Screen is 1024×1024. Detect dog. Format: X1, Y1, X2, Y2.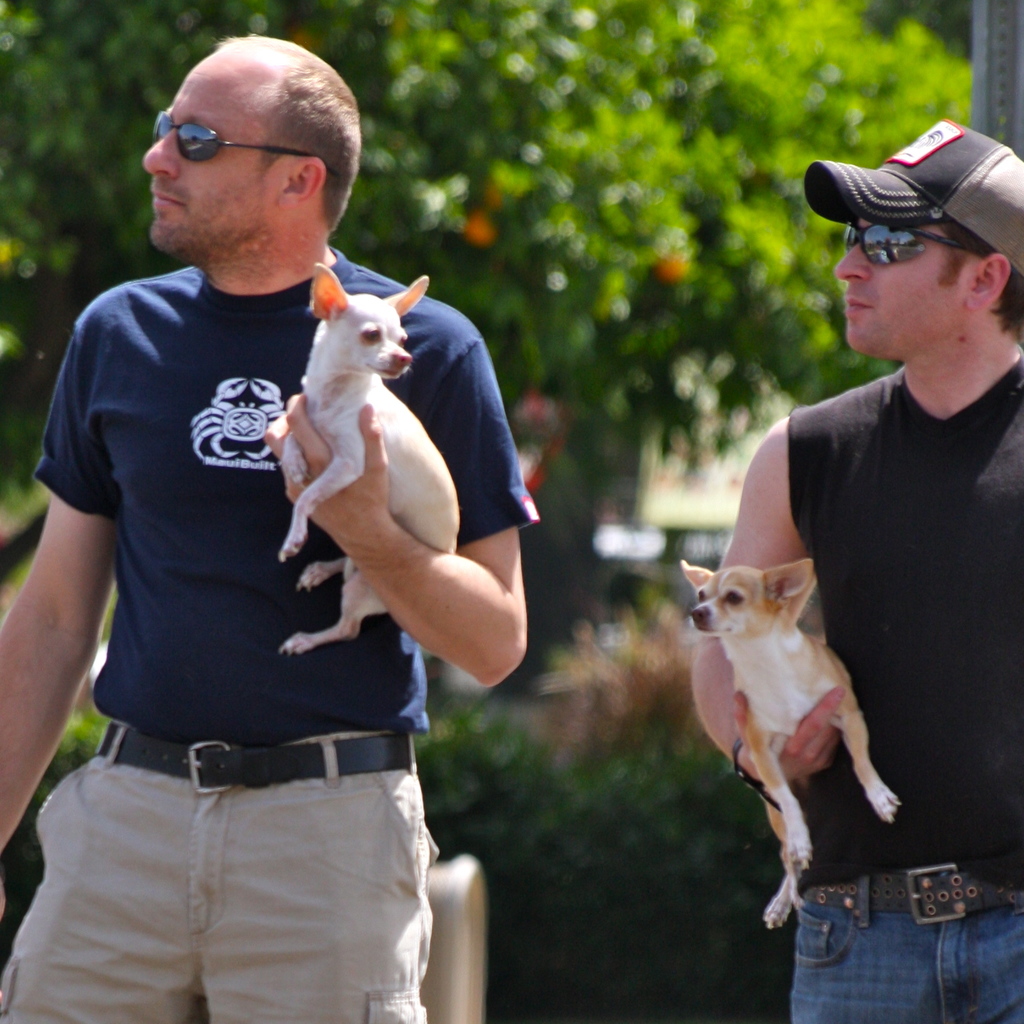
280, 259, 466, 657.
